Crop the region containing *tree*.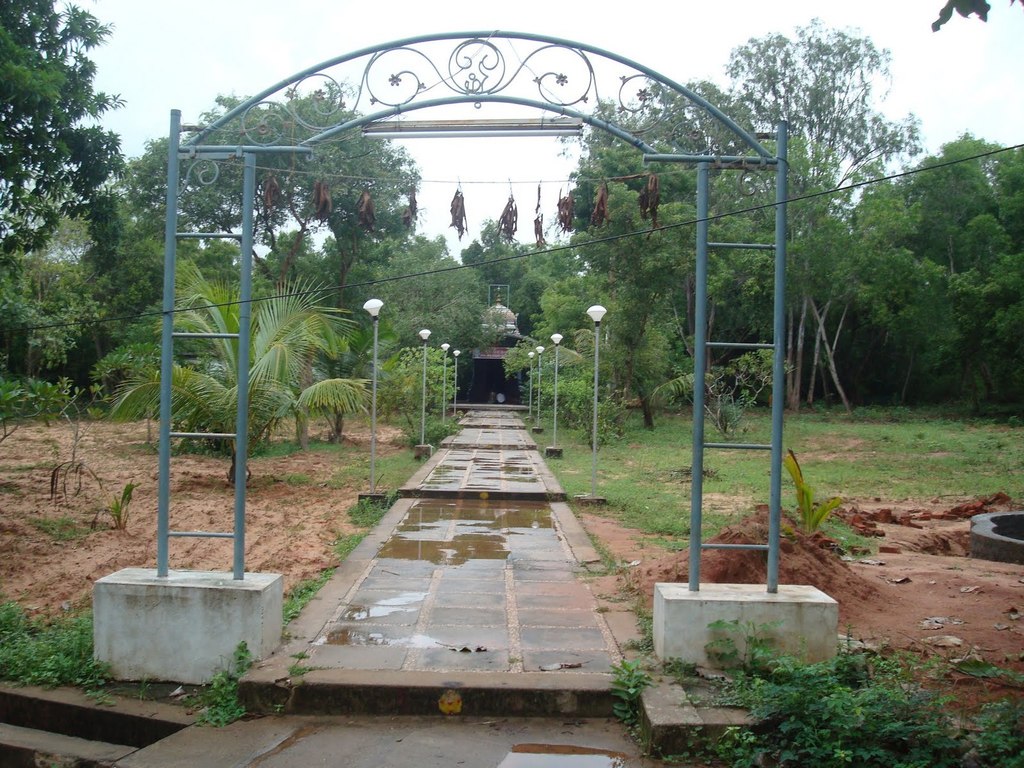
Crop region: [left=686, top=130, right=928, bottom=422].
